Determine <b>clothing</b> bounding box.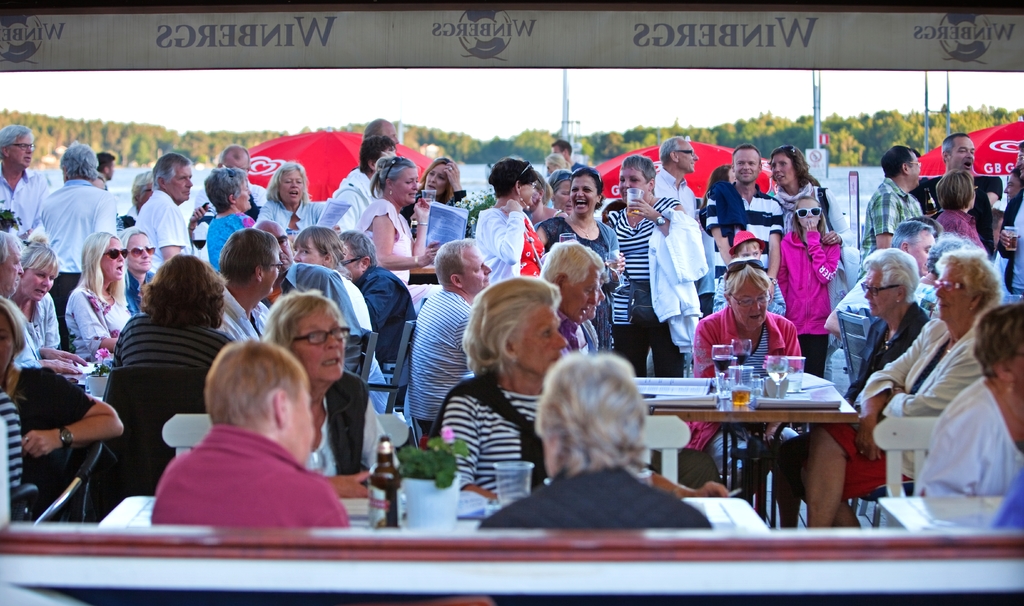
Determined: 368/195/417/274.
